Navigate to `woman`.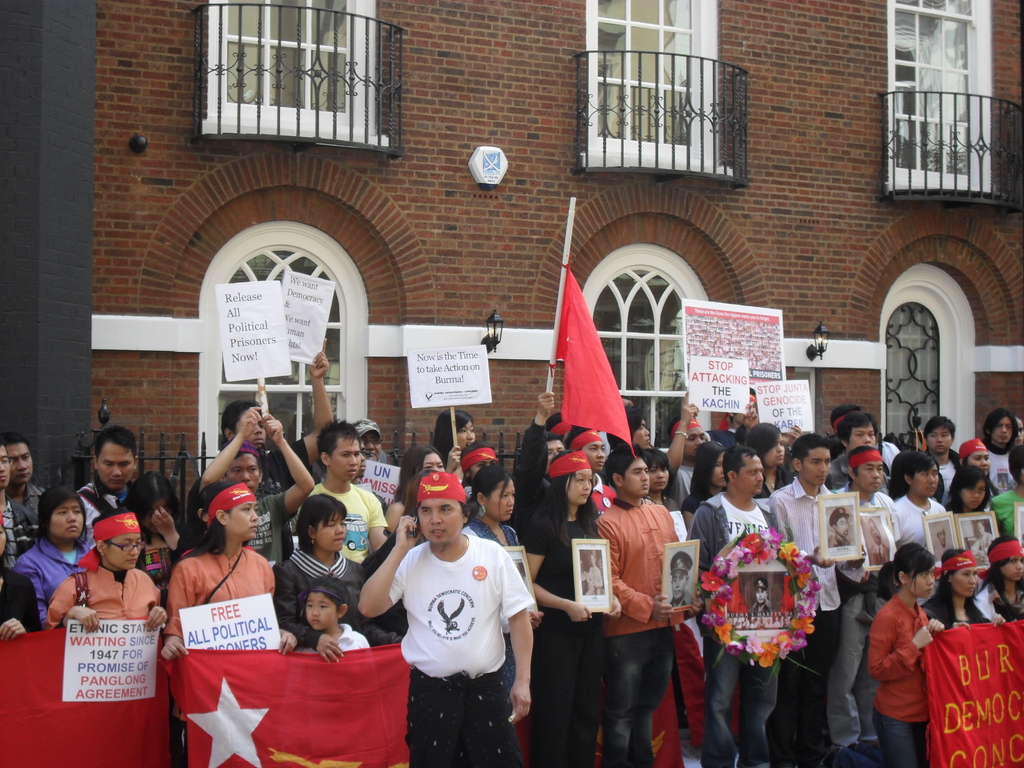
Navigation target: bbox=(987, 534, 1023, 621).
